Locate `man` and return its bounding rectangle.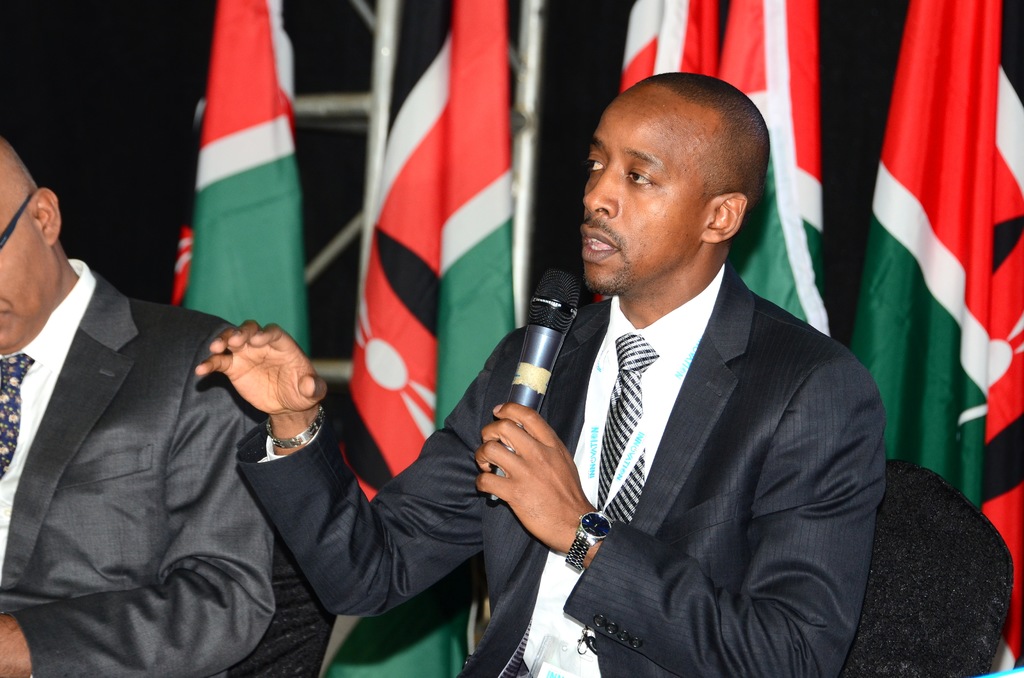
box=[193, 71, 885, 677].
